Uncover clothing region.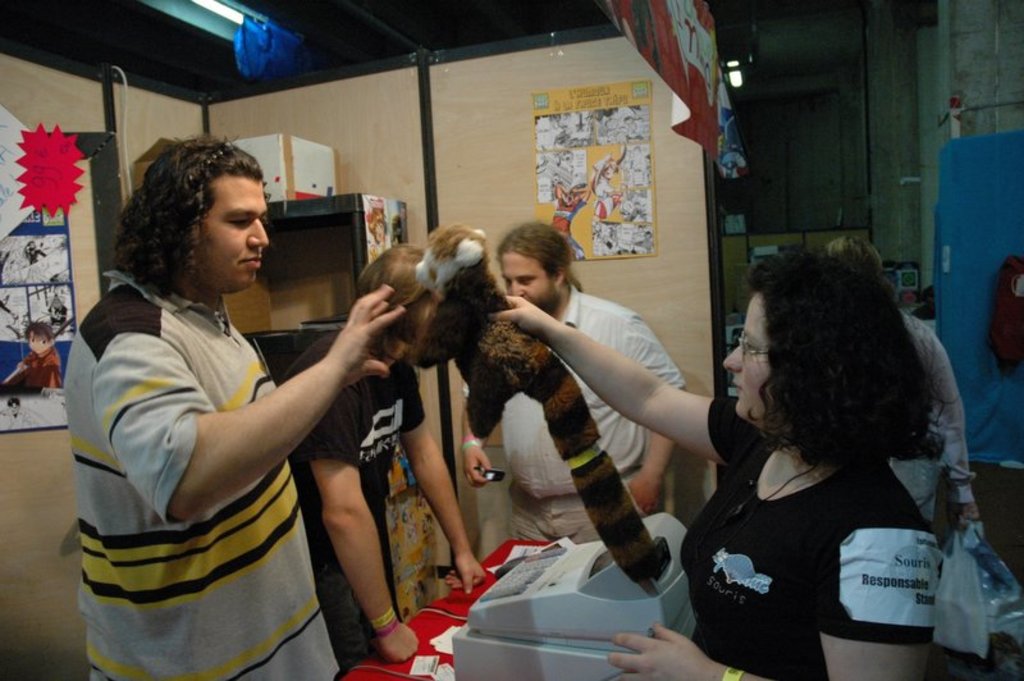
Uncovered: Rect(676, 390, 938, 680).
